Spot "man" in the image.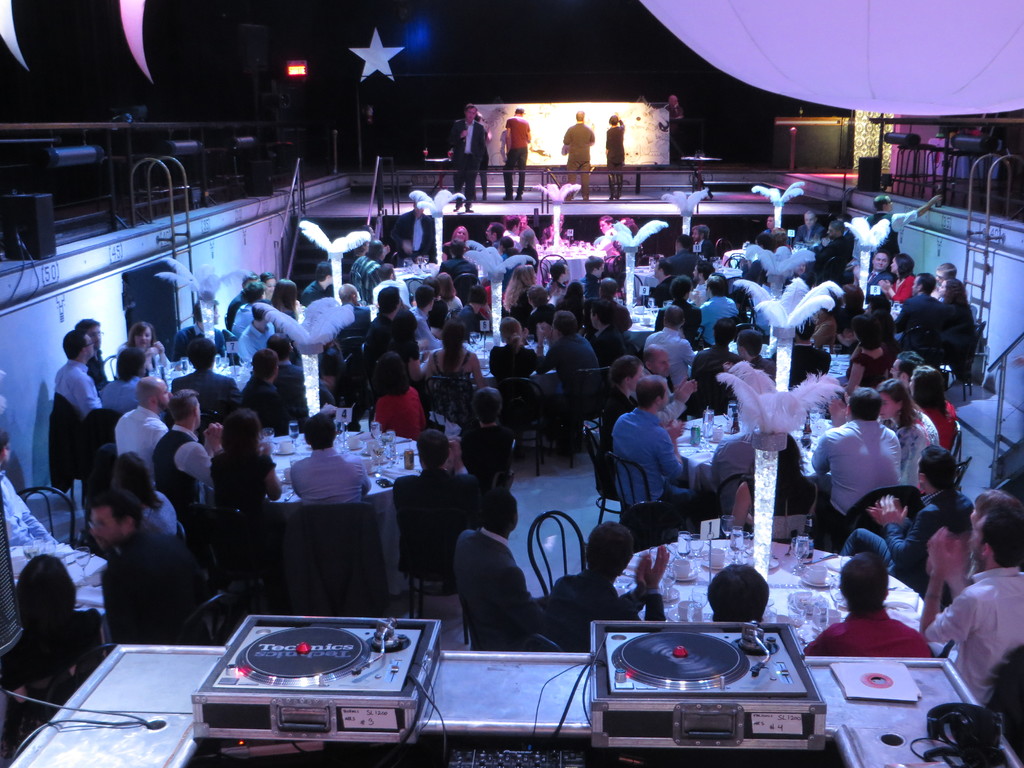
"man" found at pyautogui.locateOnScreen(685, 262, 713, 305).
